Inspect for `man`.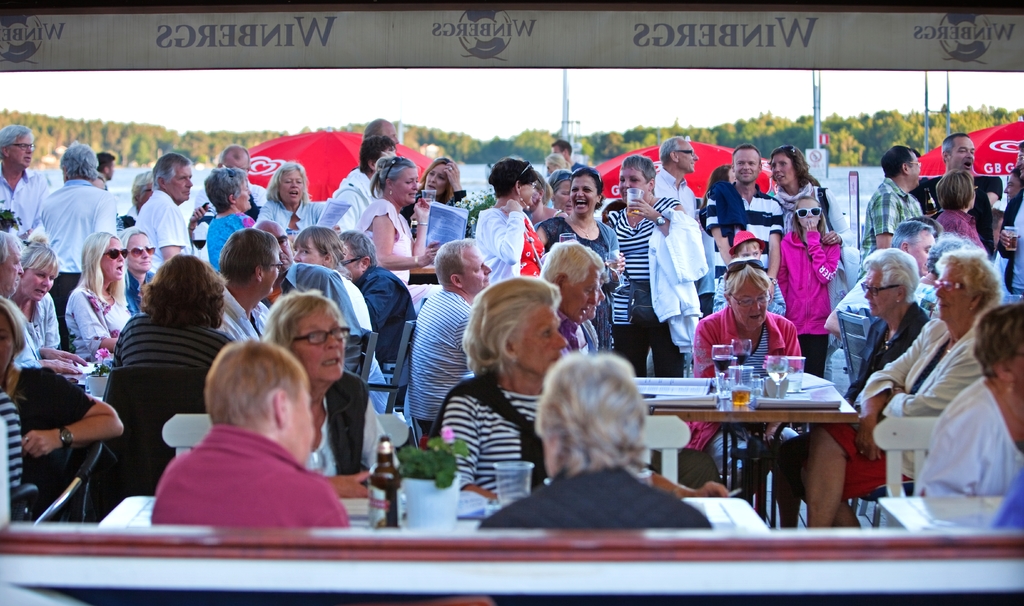
Inspection: {"x1": 31, "y1": 139, "x2": 113, "y2": 352}.
